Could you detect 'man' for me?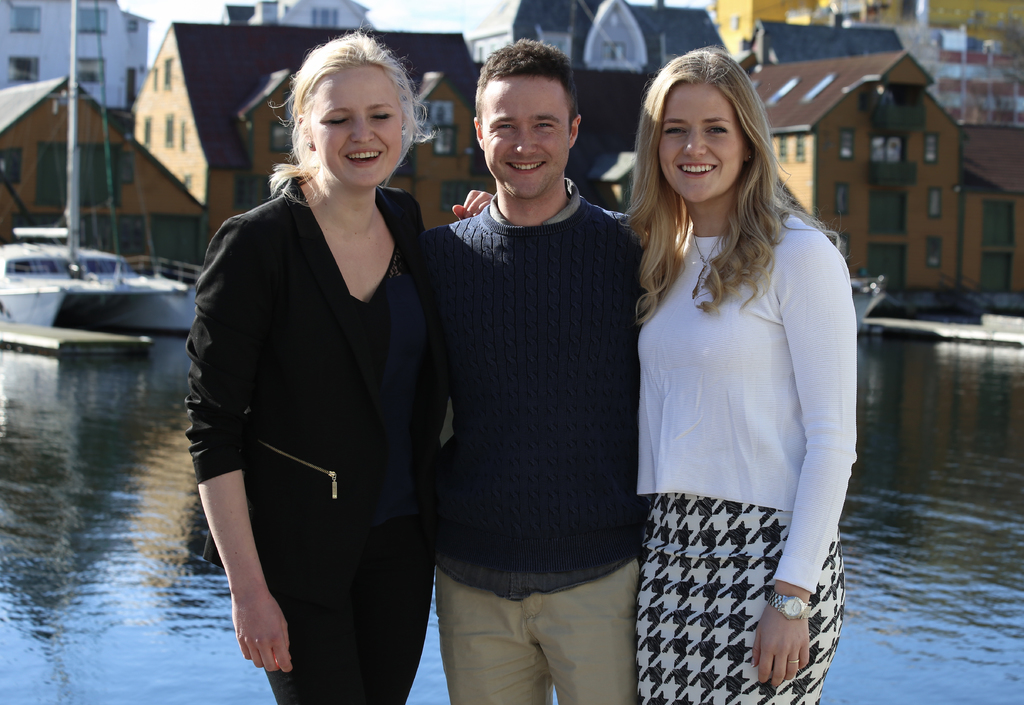
Detection result: 398,43,683,704.
